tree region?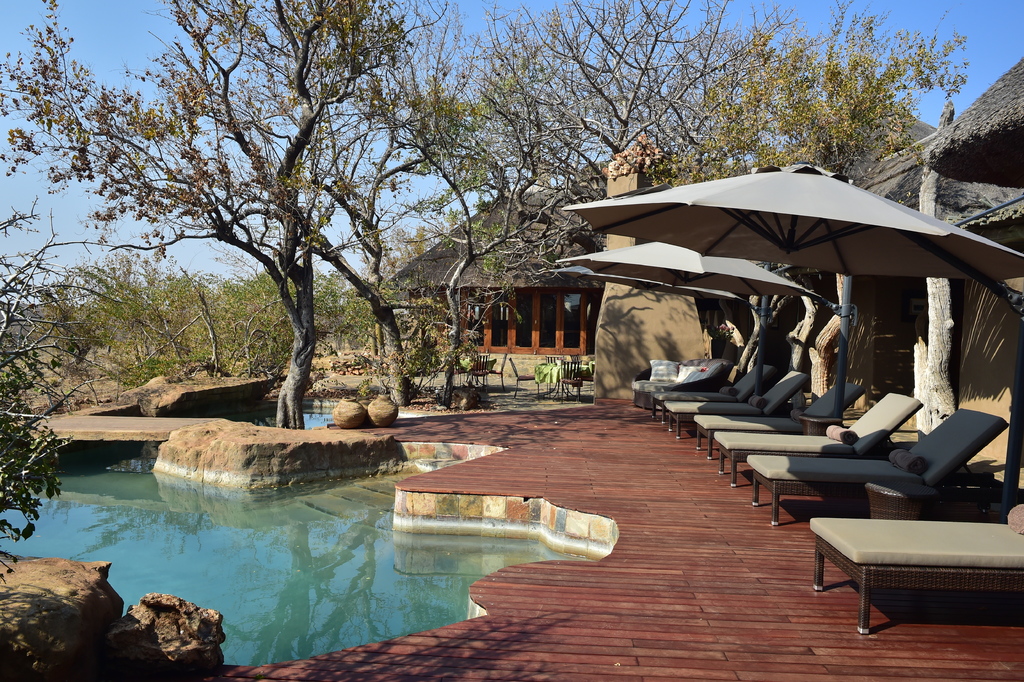
{"x1": 116, "y1": 28, "x2": 423, "y2": 450}
